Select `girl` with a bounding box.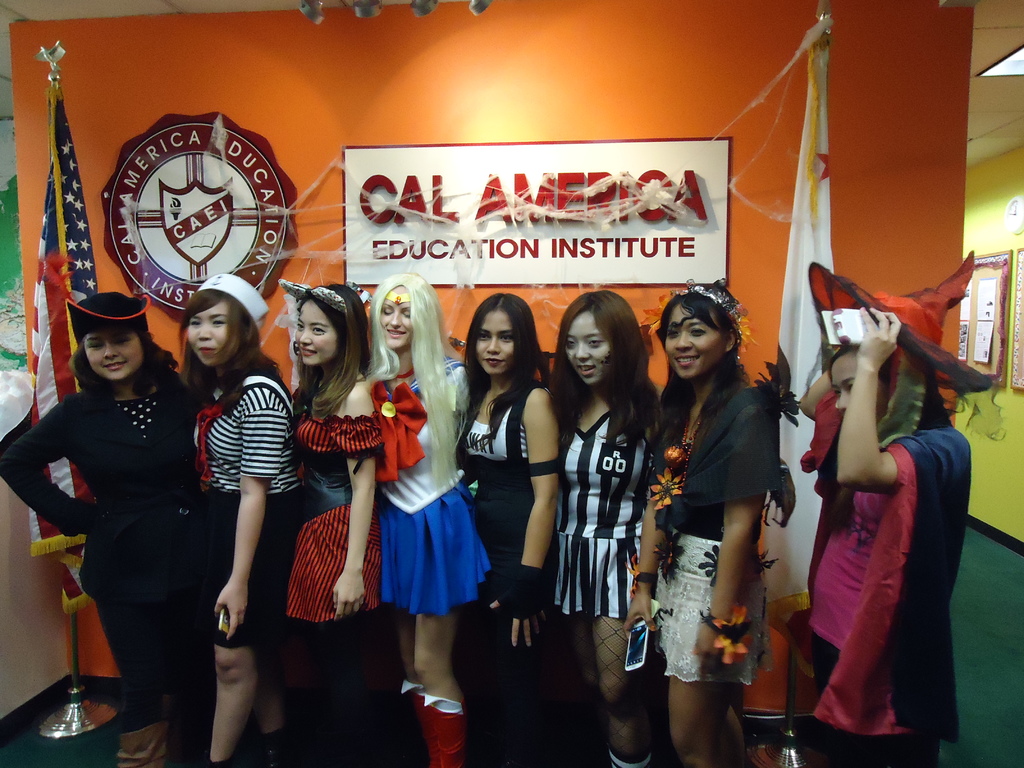
[794, 300, 974, 767].
